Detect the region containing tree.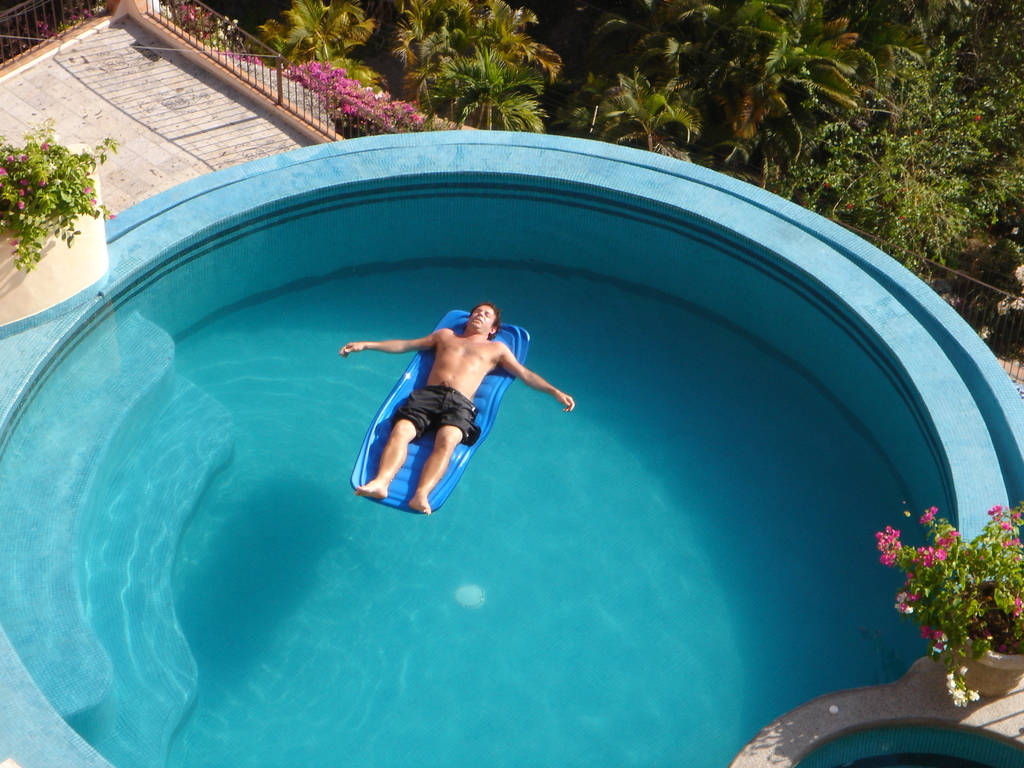
Rect(429, 41, 556, 129).
